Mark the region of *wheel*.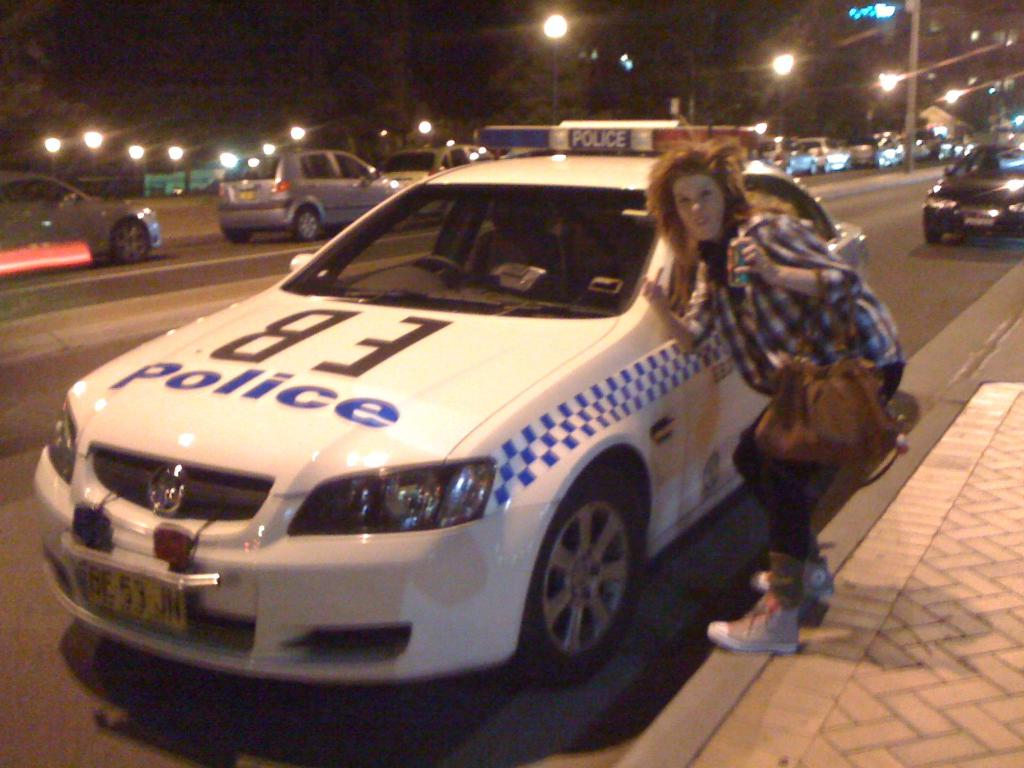
Region: bbox=(517, 486, 650, 677).
